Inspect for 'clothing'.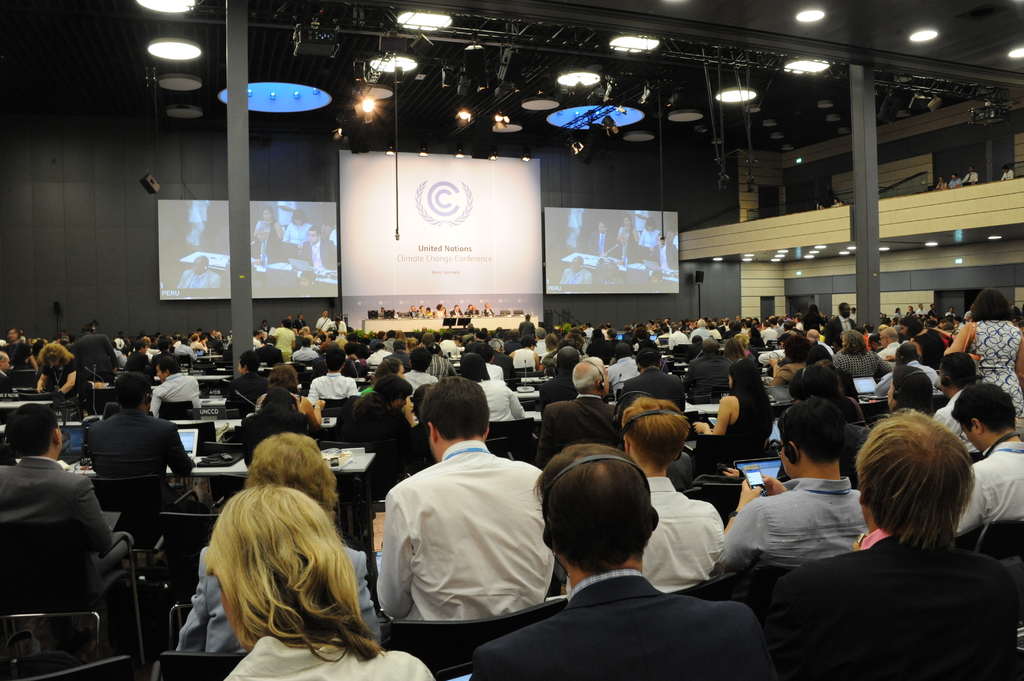
Inspection: [359, 383, 375, 401].
